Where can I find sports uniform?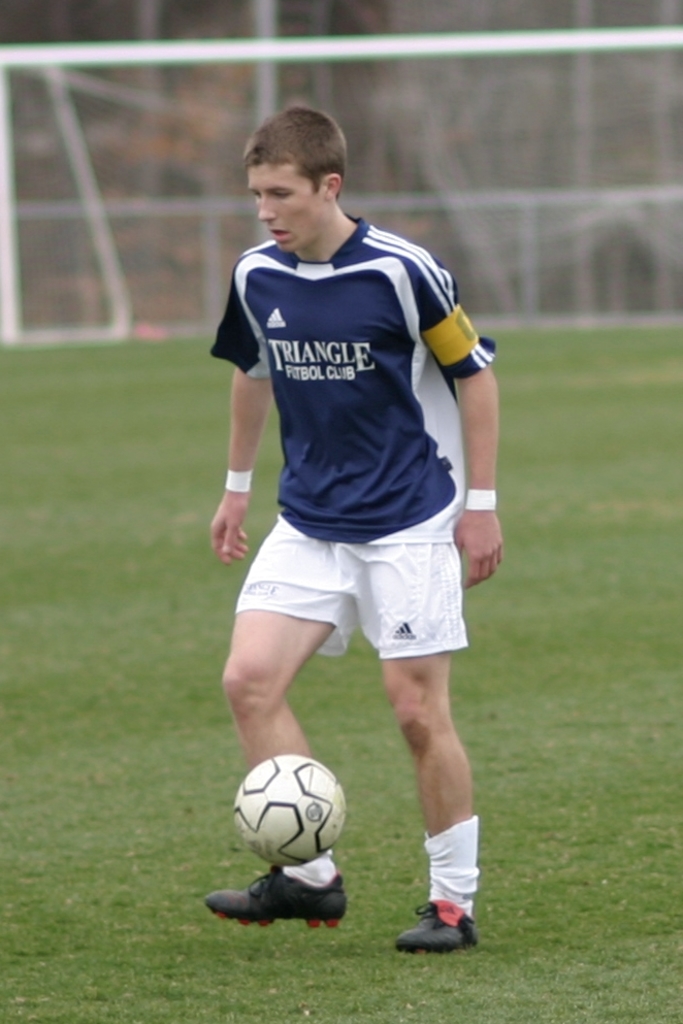
You can find it at box=[200, 220, 501, 955].
